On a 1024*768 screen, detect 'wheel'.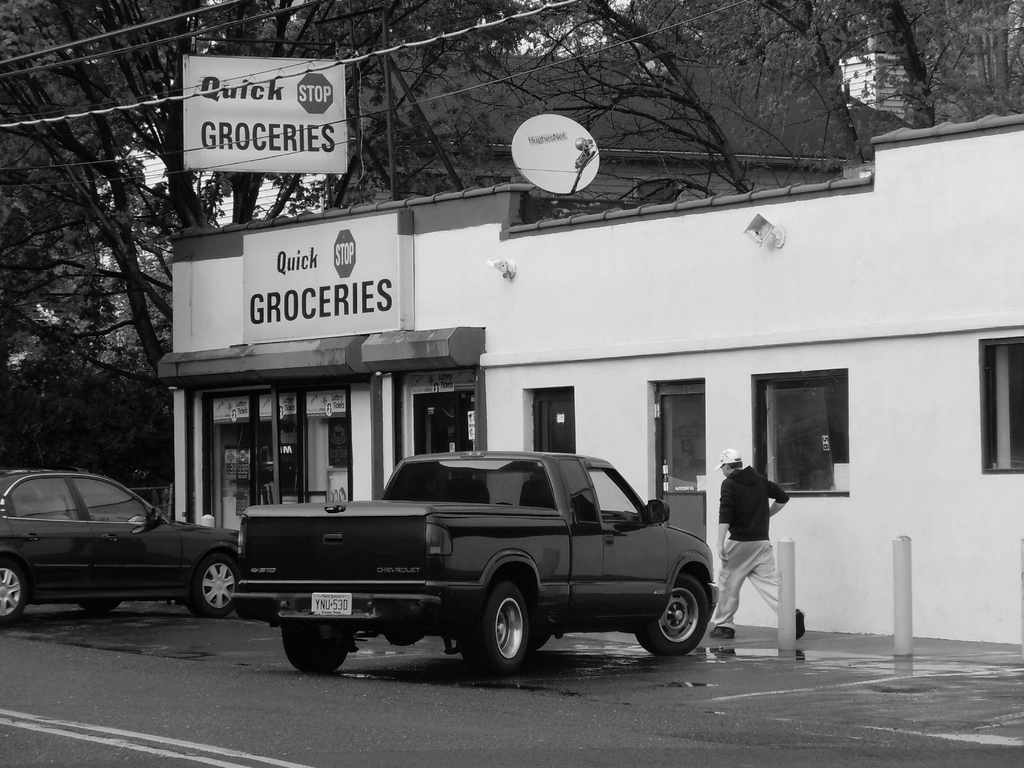
rect(282, 627, 354, 675).
